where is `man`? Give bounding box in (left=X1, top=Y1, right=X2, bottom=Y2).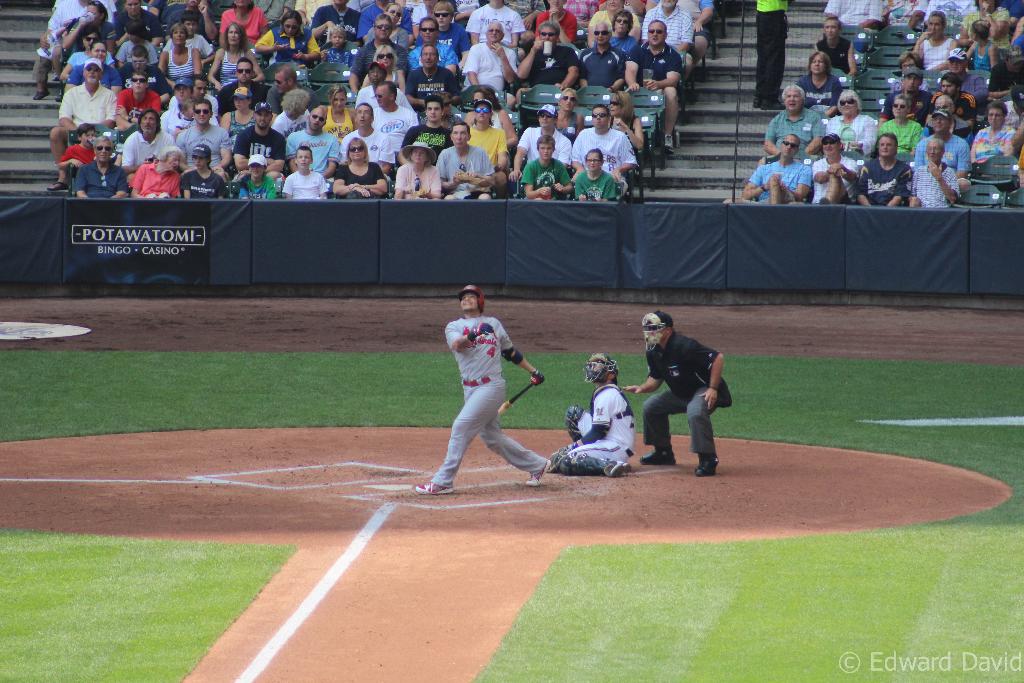
(left=856, top=129, right=911, bottom=206).
